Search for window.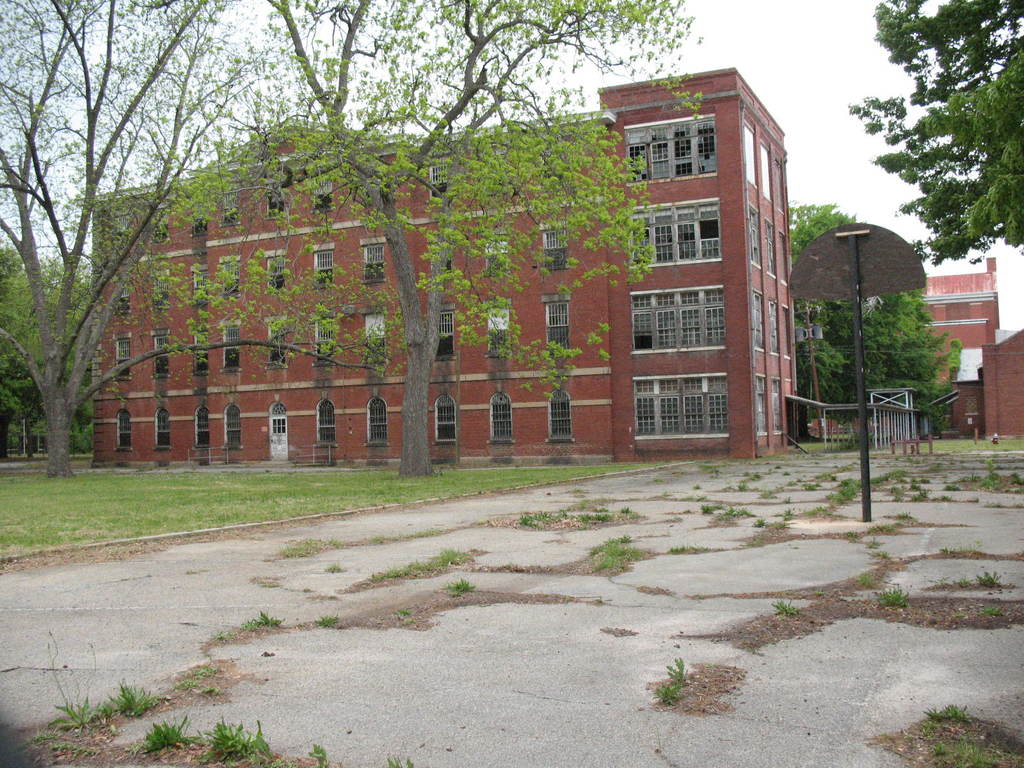
Found at x1=262, y1=197, x2=278, y2=218.
